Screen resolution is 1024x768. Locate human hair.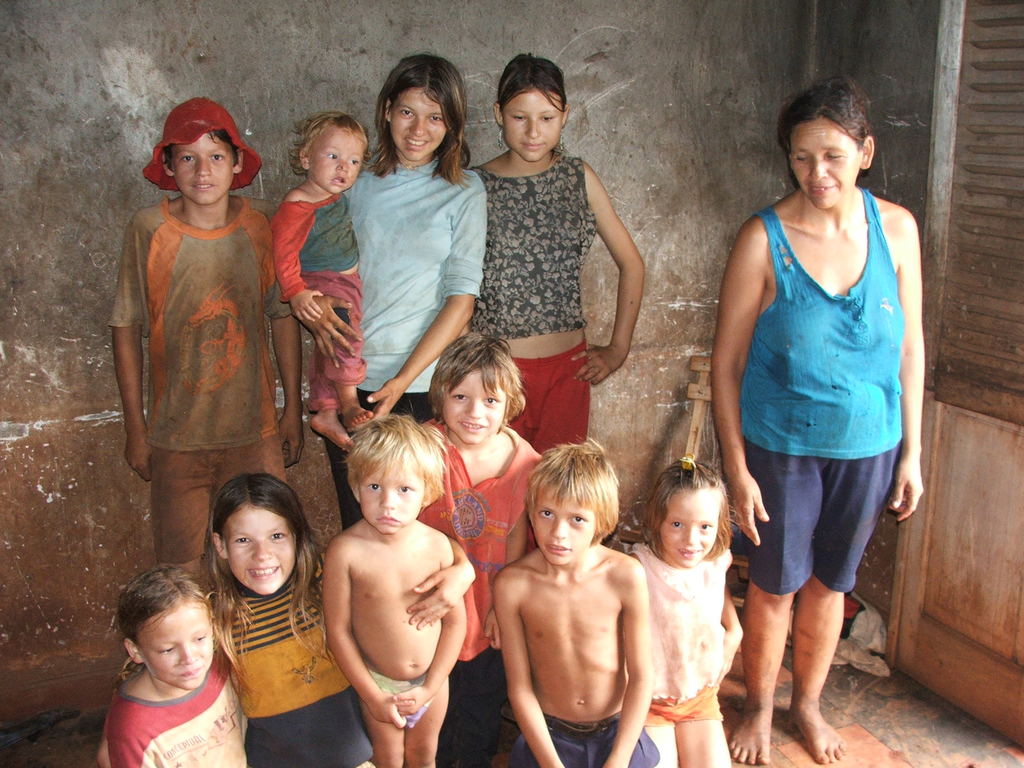
x1=286 y1=110 x2=374 y2=180.
